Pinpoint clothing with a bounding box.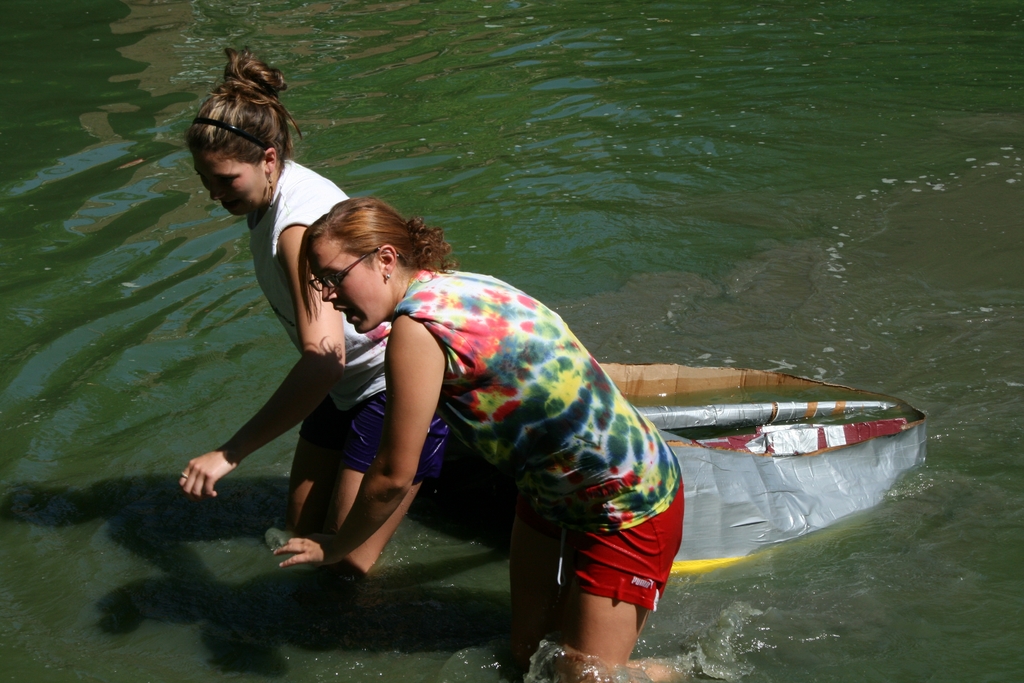
[248,156,447,484].
